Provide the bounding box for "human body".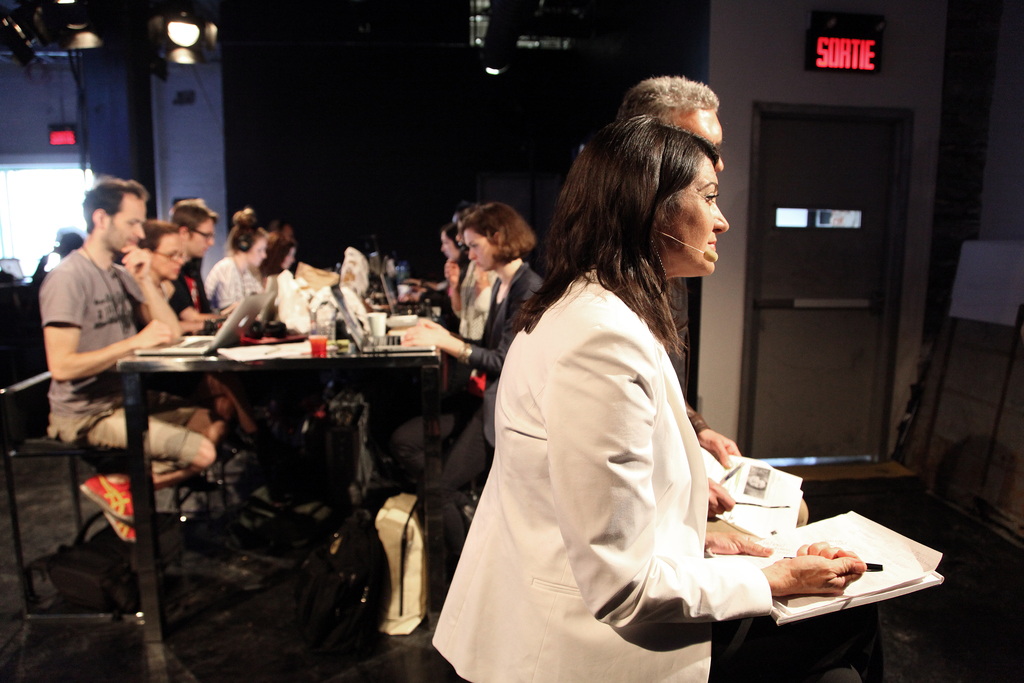
(435,112,867,682).
